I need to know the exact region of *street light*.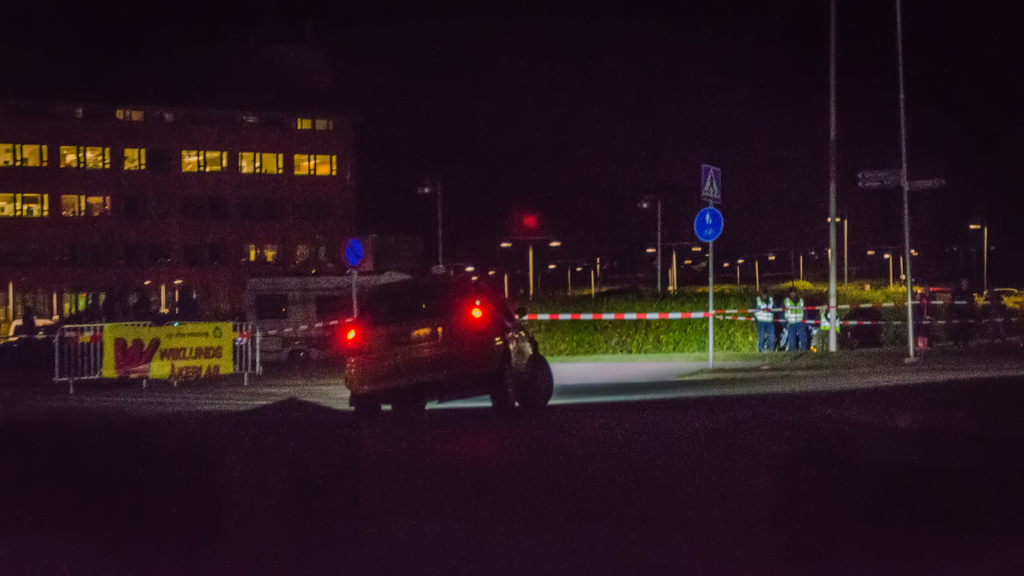
Region: (726, 257, 740, 285).
